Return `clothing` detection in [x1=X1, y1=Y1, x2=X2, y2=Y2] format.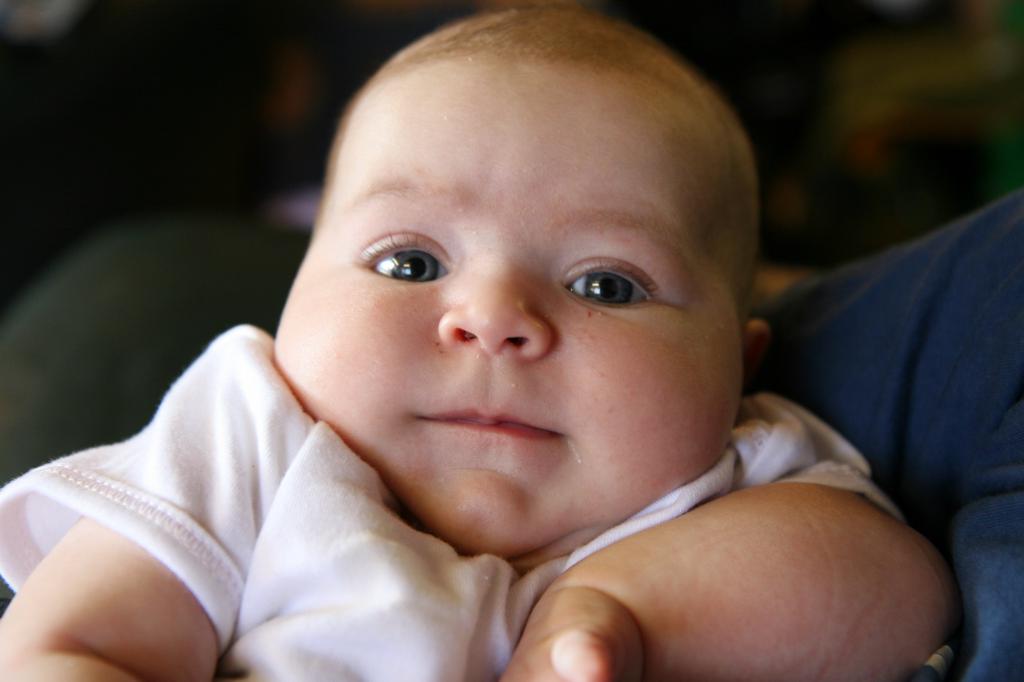
[x1=0, y1=326, x2=905, y2=681].
